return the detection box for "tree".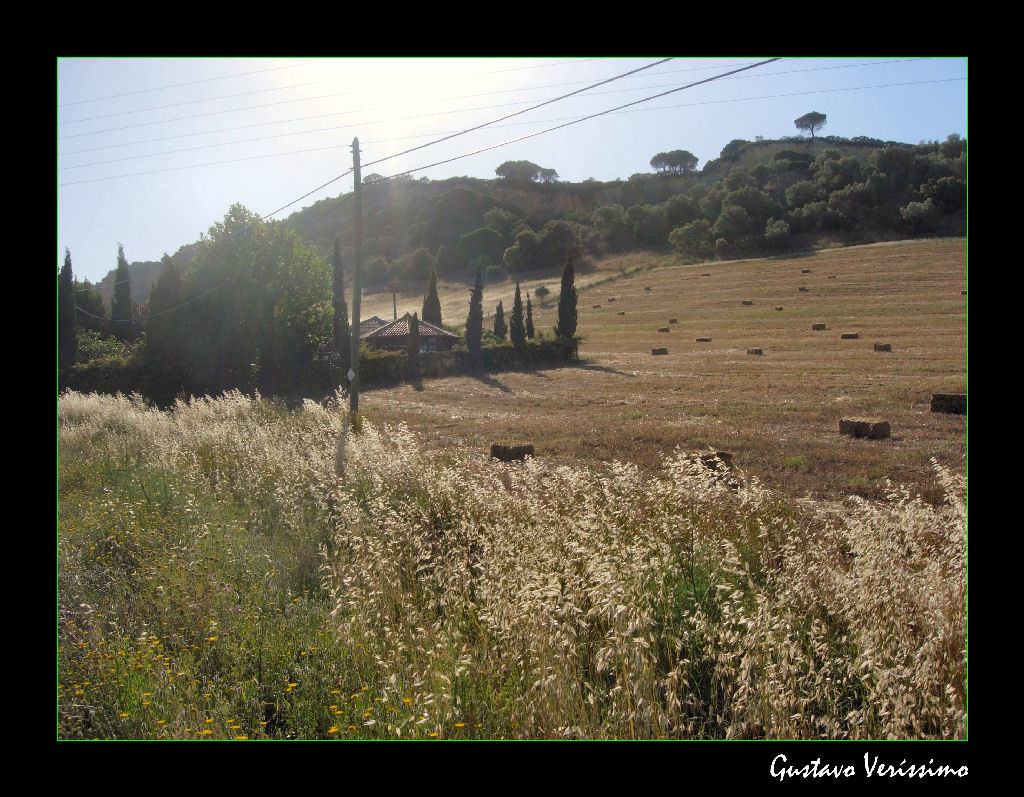
detection(111, 234, 137, 351).
